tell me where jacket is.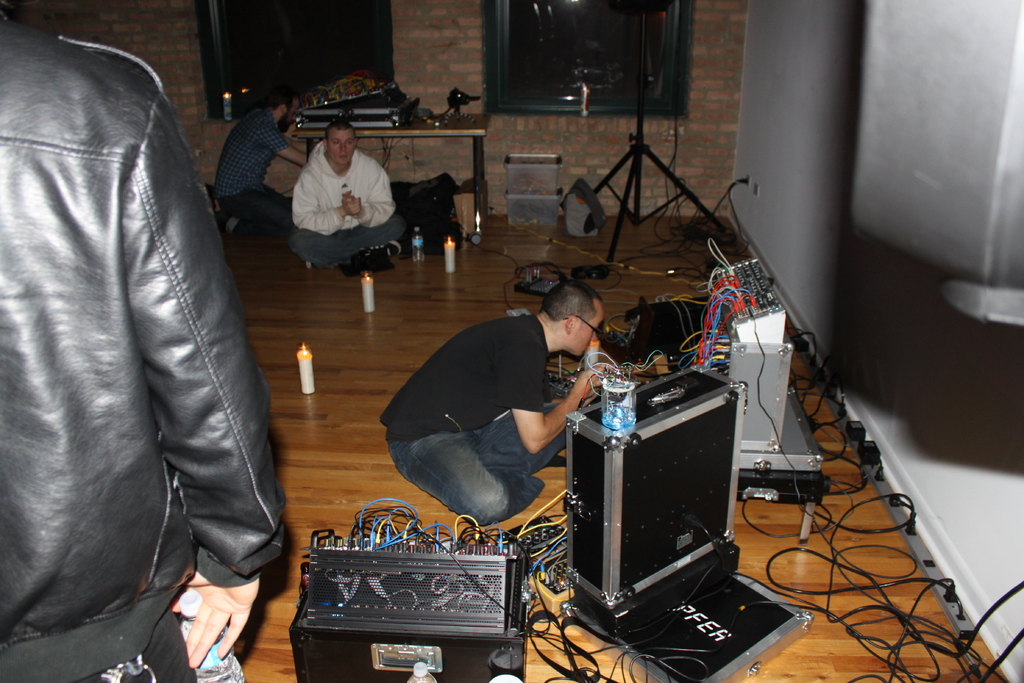
jacket is at rect(13, 17, 277, 595).
